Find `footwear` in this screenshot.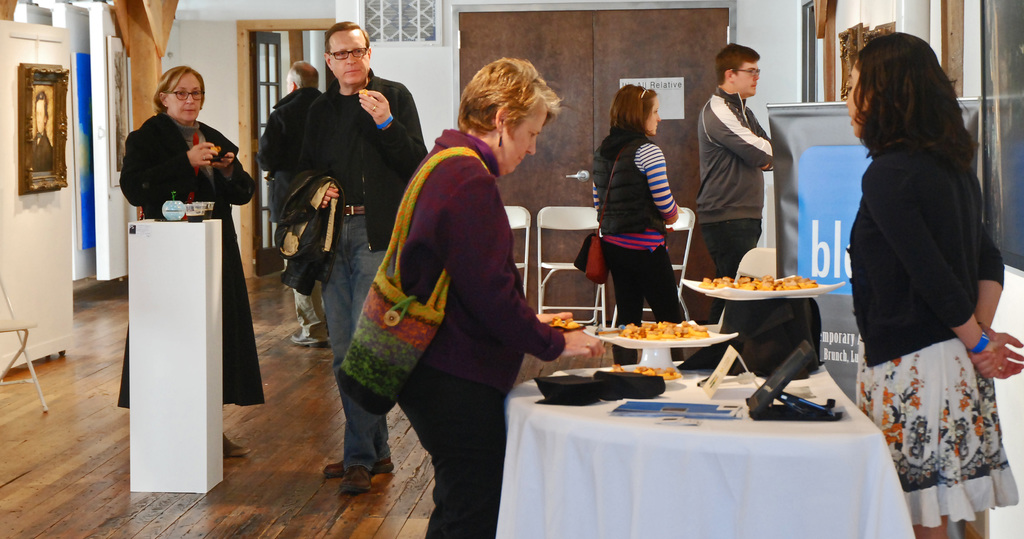
The bounding box for `footwear` is bbox=(221, 432, 252, 462).
